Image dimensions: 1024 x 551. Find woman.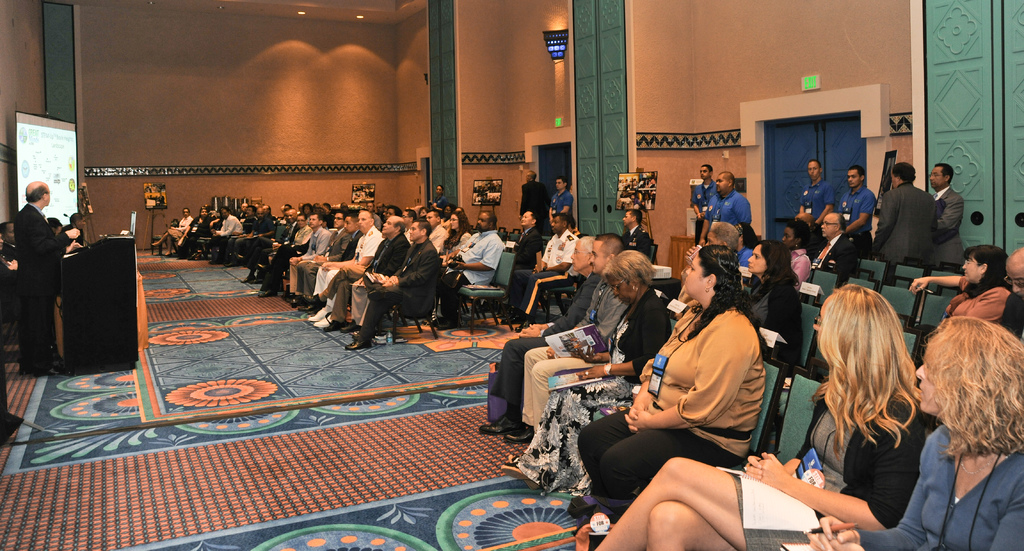
{"x1": 177, "y1": 204, "x2": 218, "y2": 252}.
